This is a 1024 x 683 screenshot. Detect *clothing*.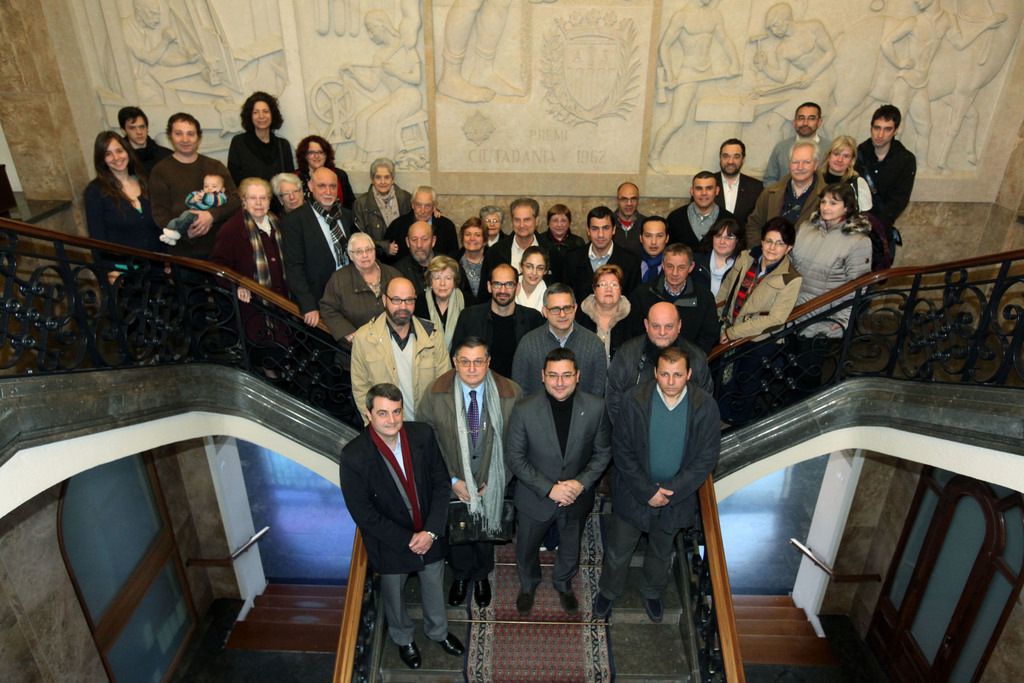
(x1=700, y1=242, x2=754, y2=333).
